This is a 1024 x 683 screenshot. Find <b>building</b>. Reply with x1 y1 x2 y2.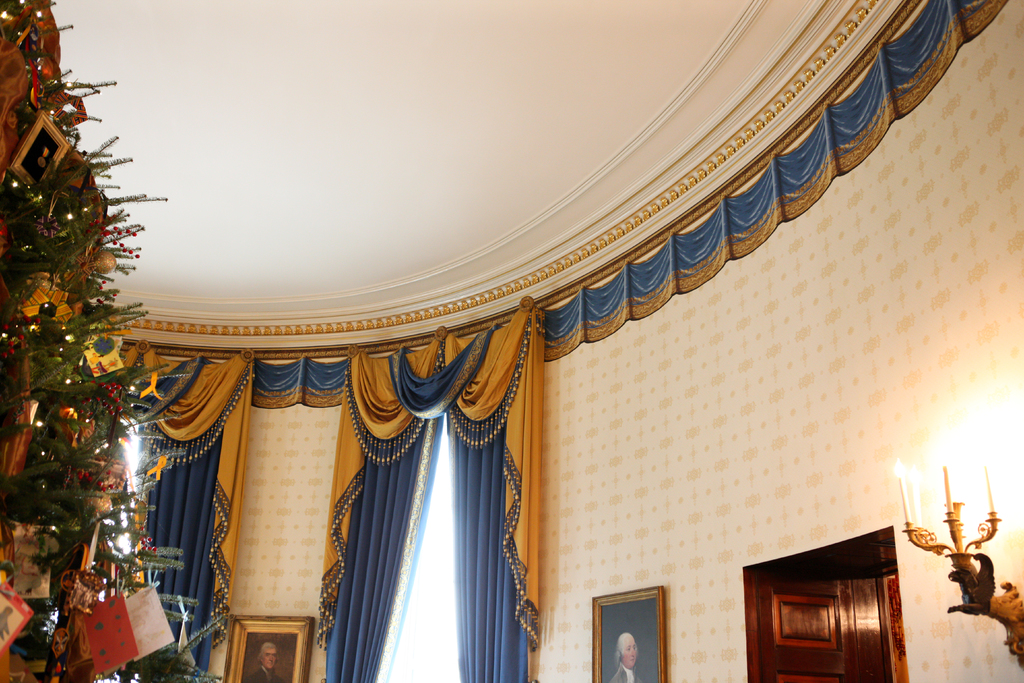
0 0 1023 682.
